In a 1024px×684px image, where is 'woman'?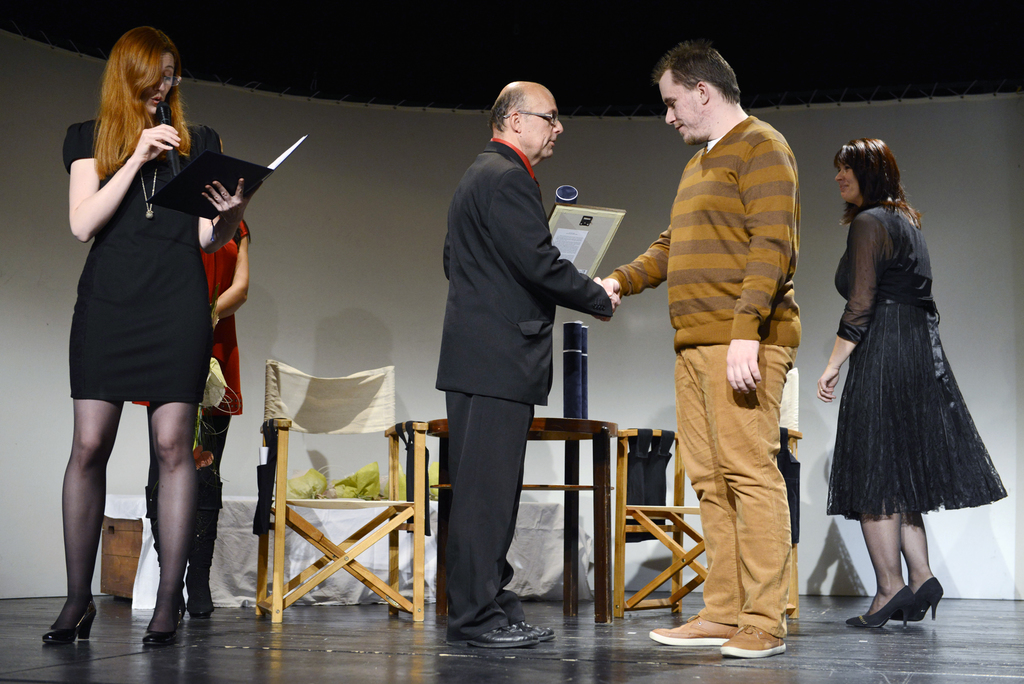
BBox(794, 129, 994, 638).
